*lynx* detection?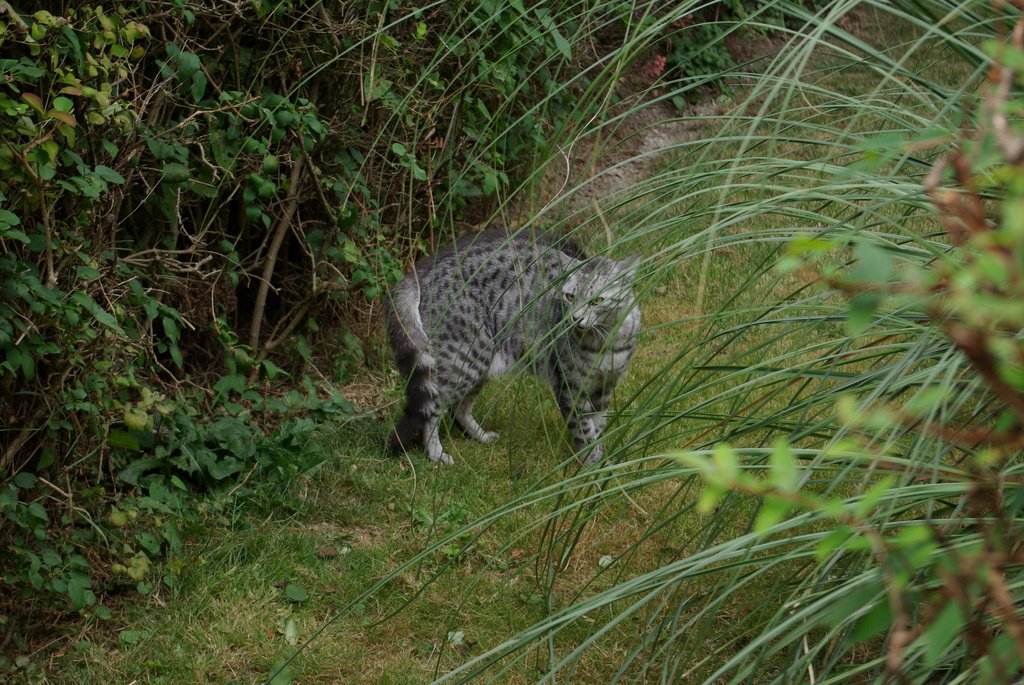
BBox(383, 236, 642, 466)
